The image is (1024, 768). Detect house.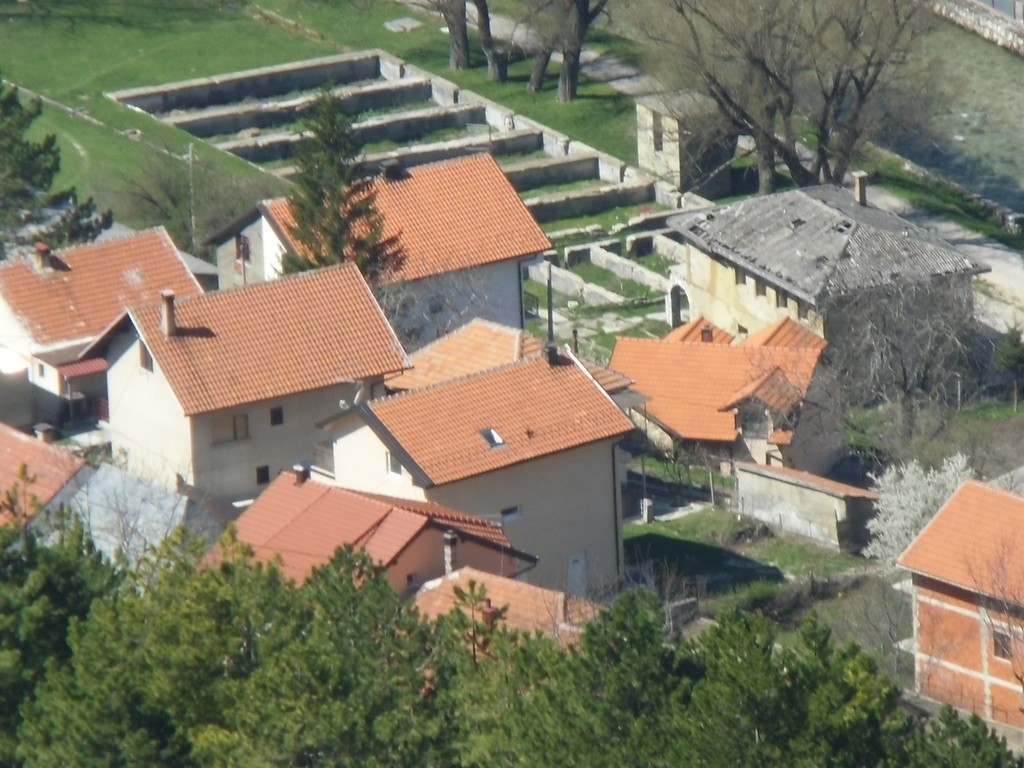
Detection: Rect(323, 342, 661, 597).
